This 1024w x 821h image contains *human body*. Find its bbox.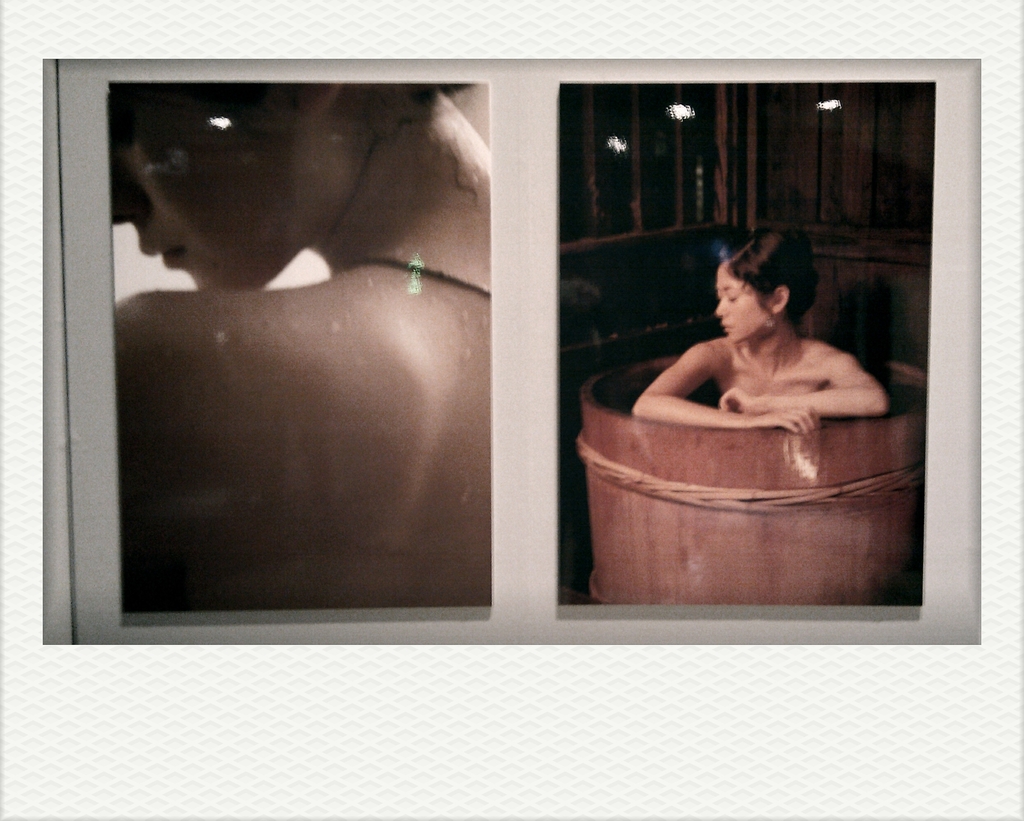
locate(639, 240, 899, 454).
